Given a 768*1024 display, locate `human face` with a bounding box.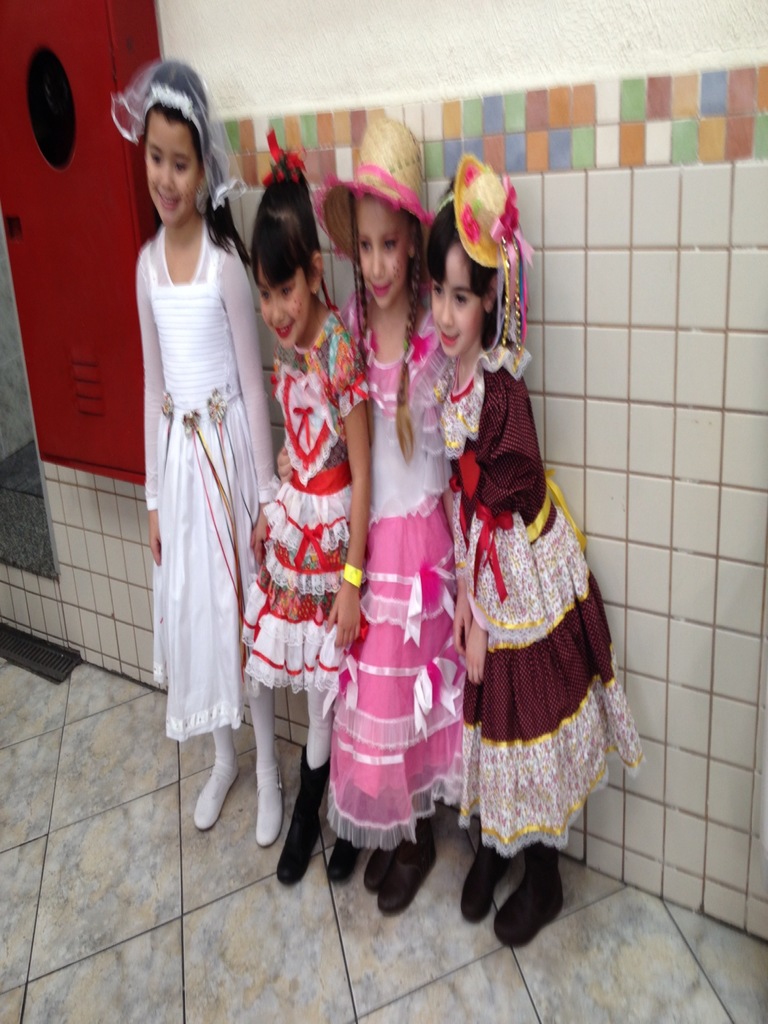
Located: l=142, t=116, r=198, b=232.
